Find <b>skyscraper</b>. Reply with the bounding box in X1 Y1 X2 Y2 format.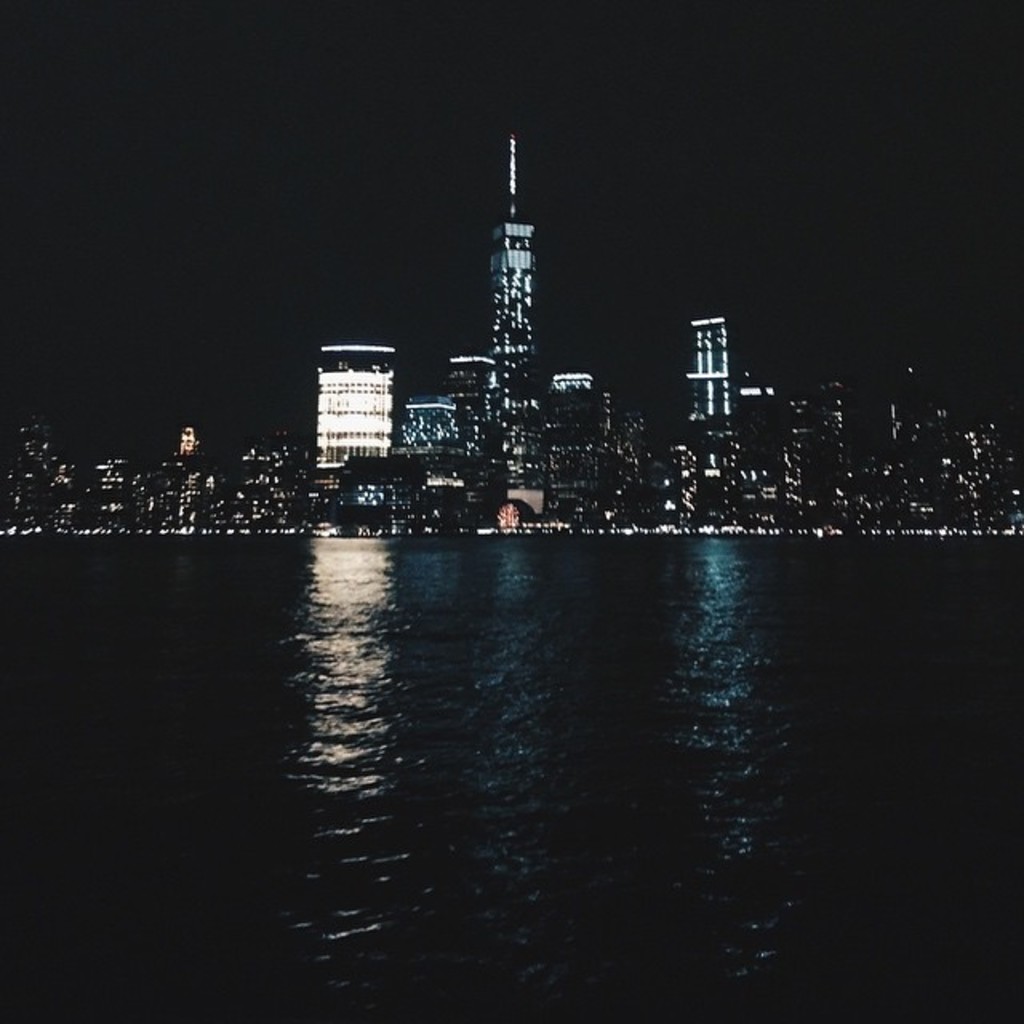
682 304 827 547.
